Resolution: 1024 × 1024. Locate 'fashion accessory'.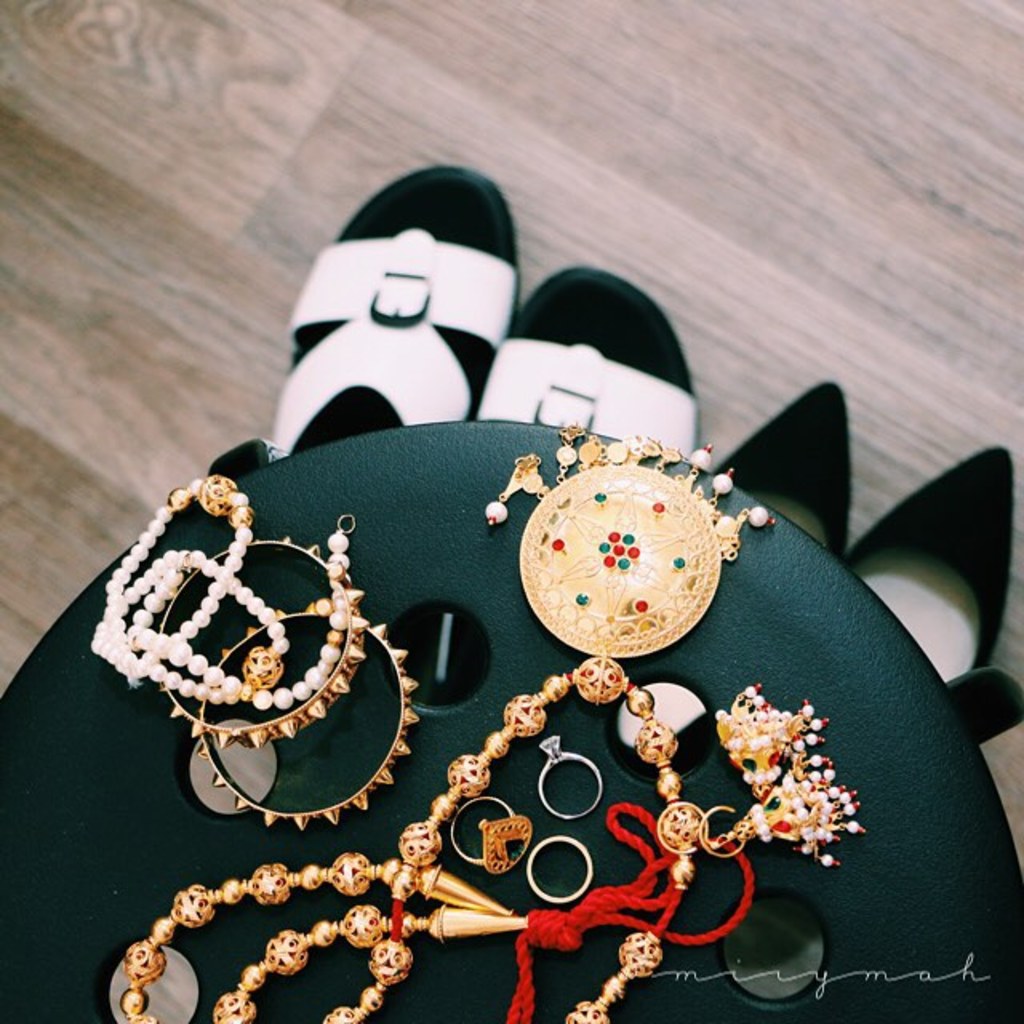
262 166 523 440.
